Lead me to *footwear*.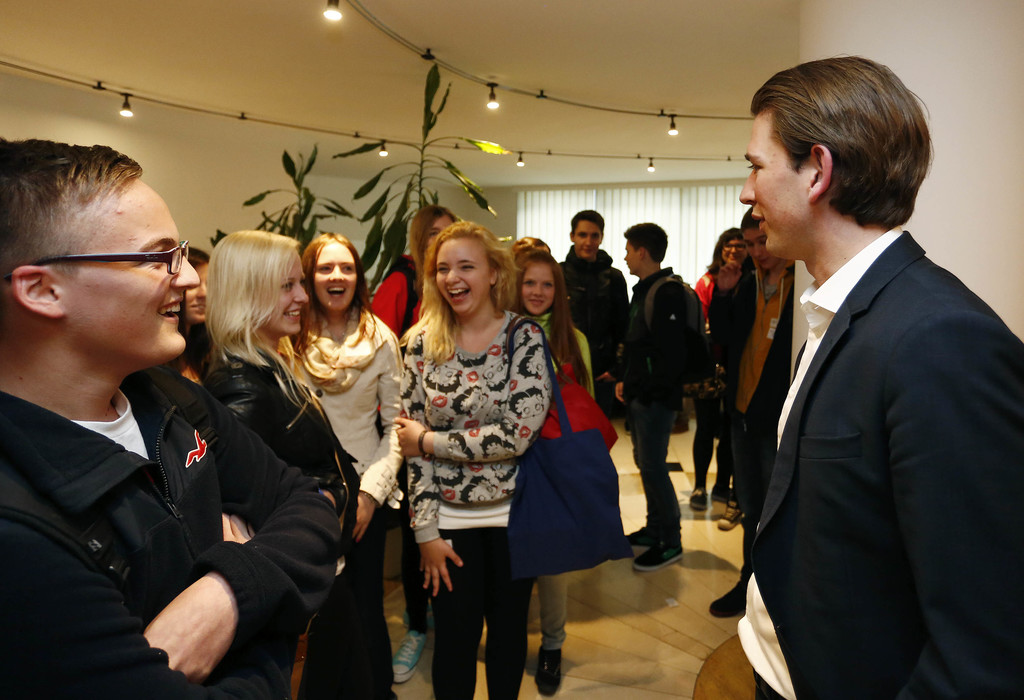
Lead to bbox=[628, 533, 687, 574].
